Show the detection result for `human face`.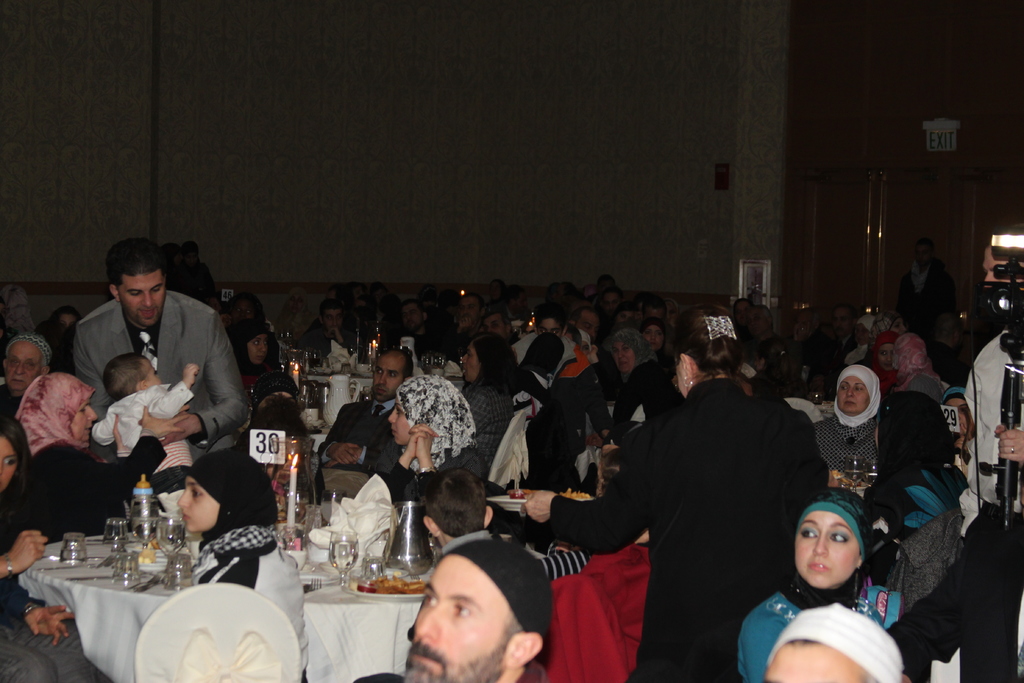
[x1=73, y1=399, x2=97, y2=441].
